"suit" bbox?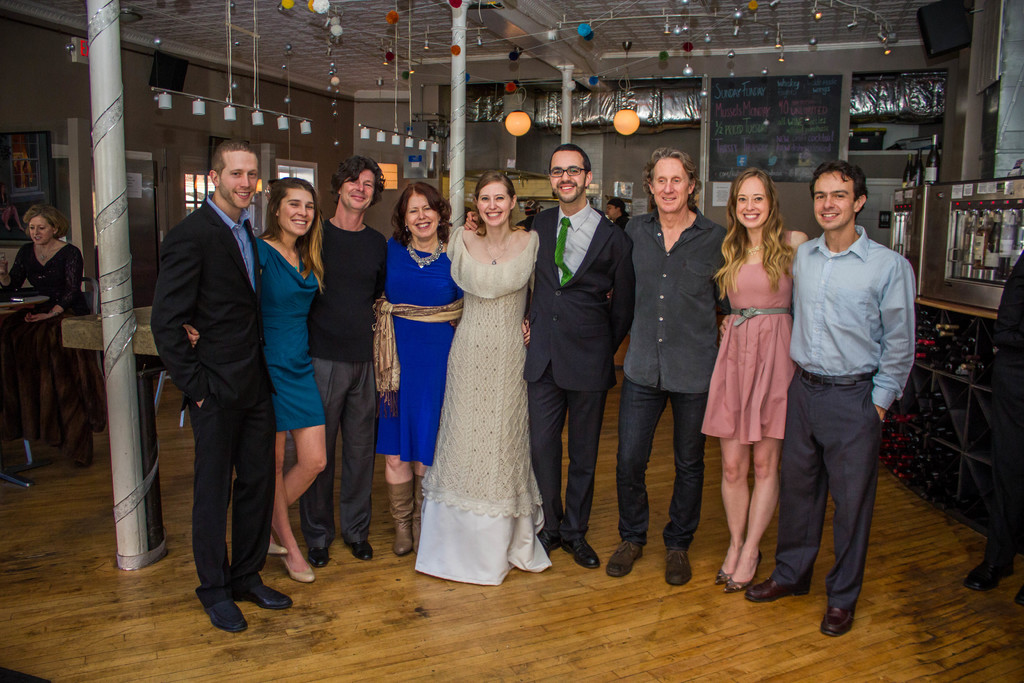
(x1=140, y1=155, x2=271, y2=607)
